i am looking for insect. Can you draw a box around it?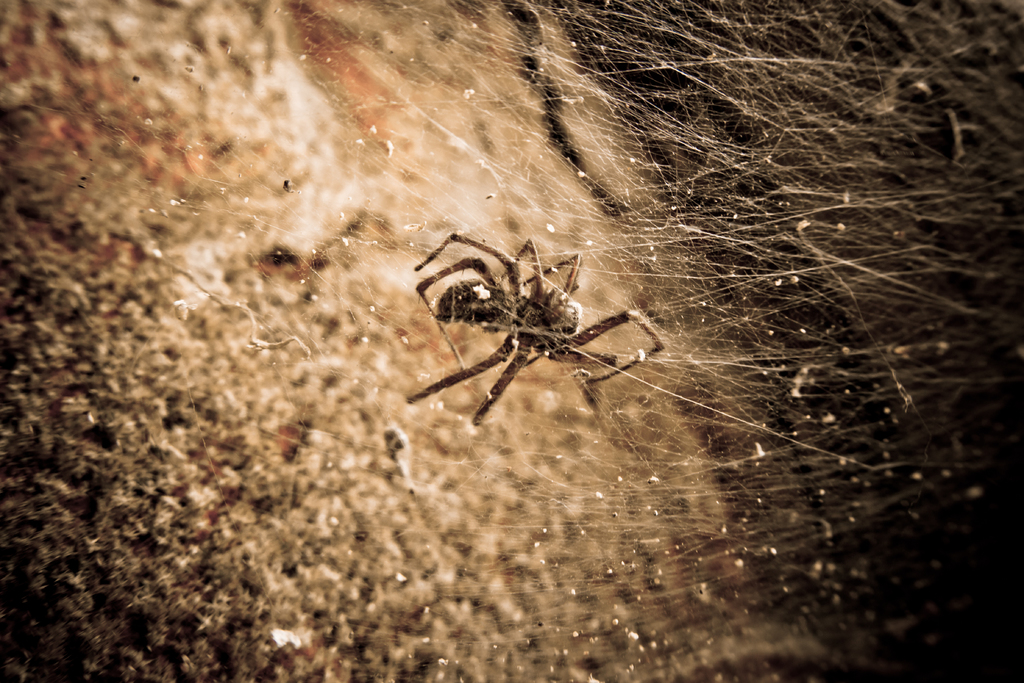
Sure, the bounding box is region(405, 236, 665, 427).
